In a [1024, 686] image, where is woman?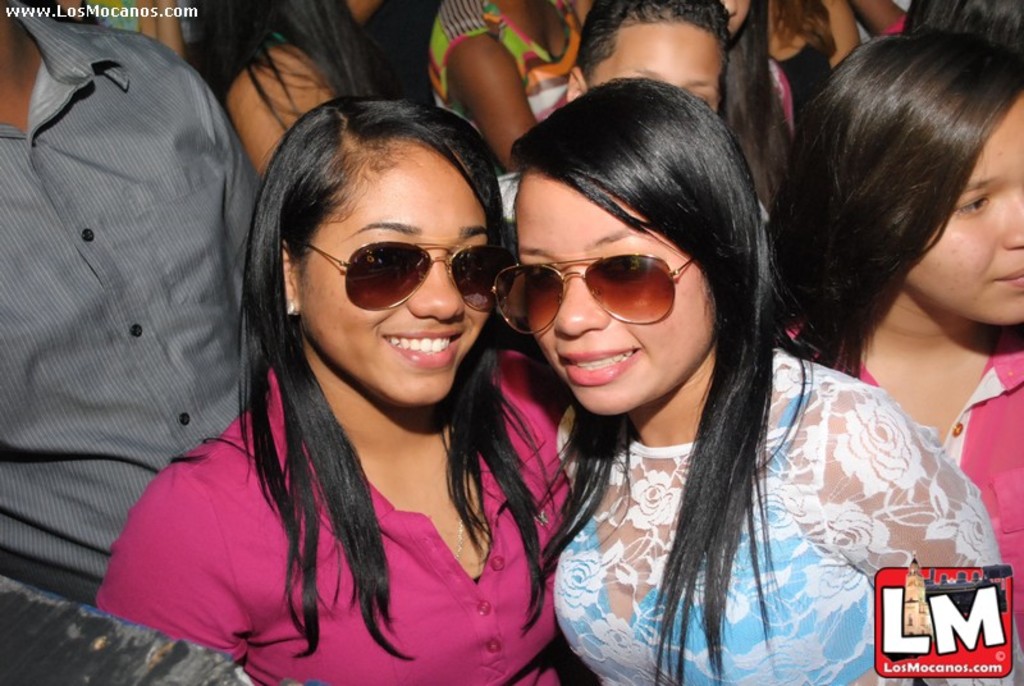
489 79 1023 685.
